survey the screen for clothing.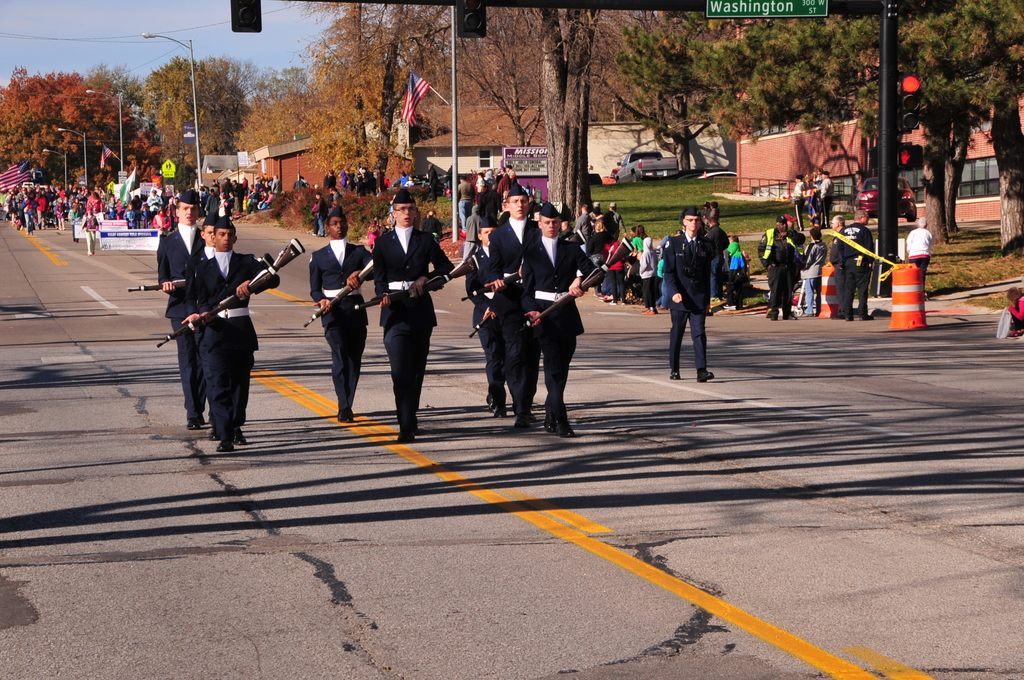
Survey found: bbox=(184, 245, 217, 430).
